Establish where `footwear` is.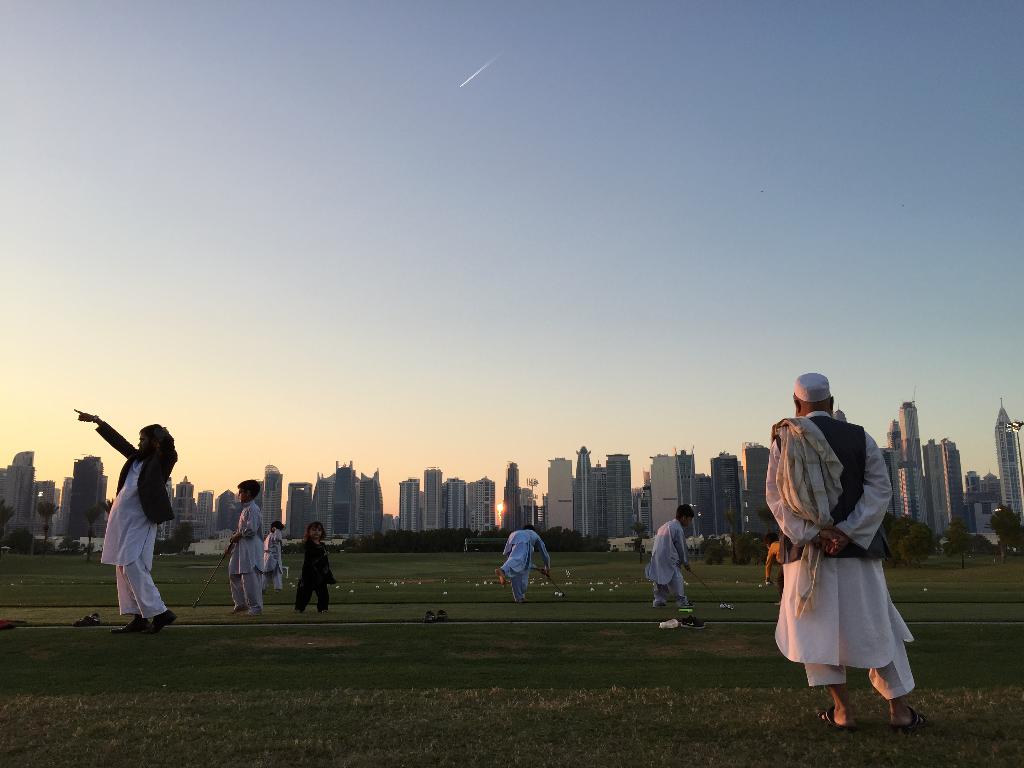
Established at (897, 707, 928, 733).
